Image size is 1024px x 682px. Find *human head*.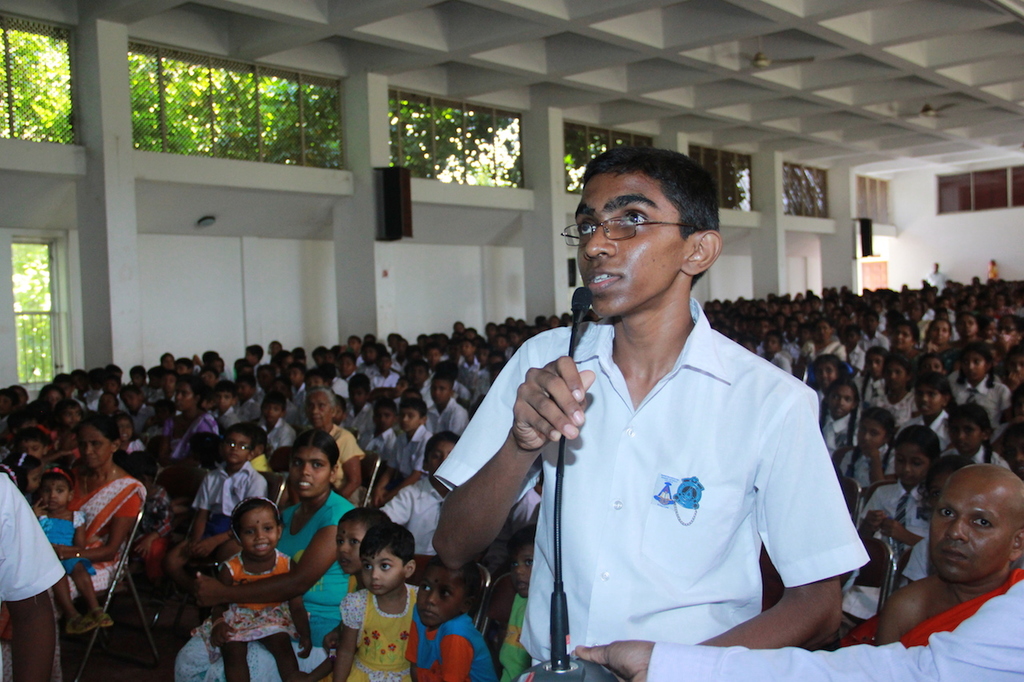
<box>881,353,911,393</box>.
